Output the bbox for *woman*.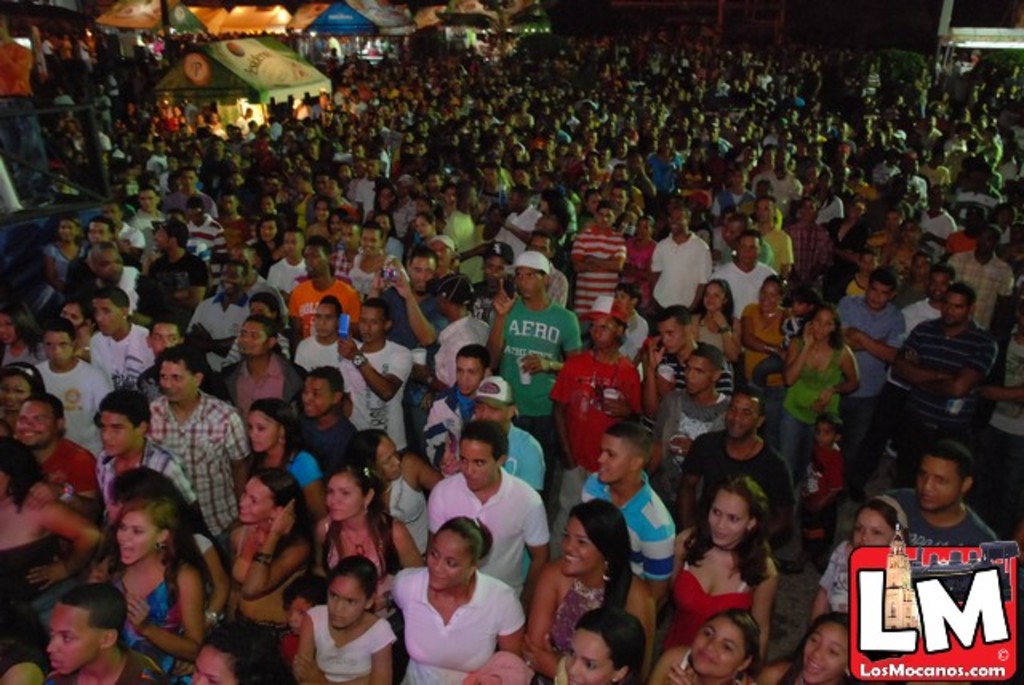
{"left": 306, "top": 198, "right": 333, "bottom": 246}.
